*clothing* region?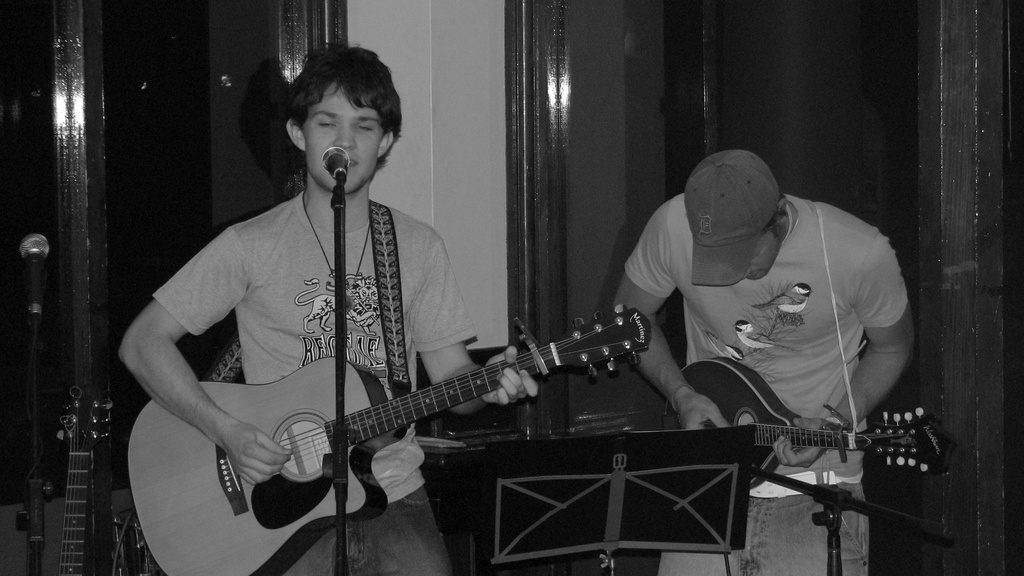
bbox(594, 159, 925, 453)
